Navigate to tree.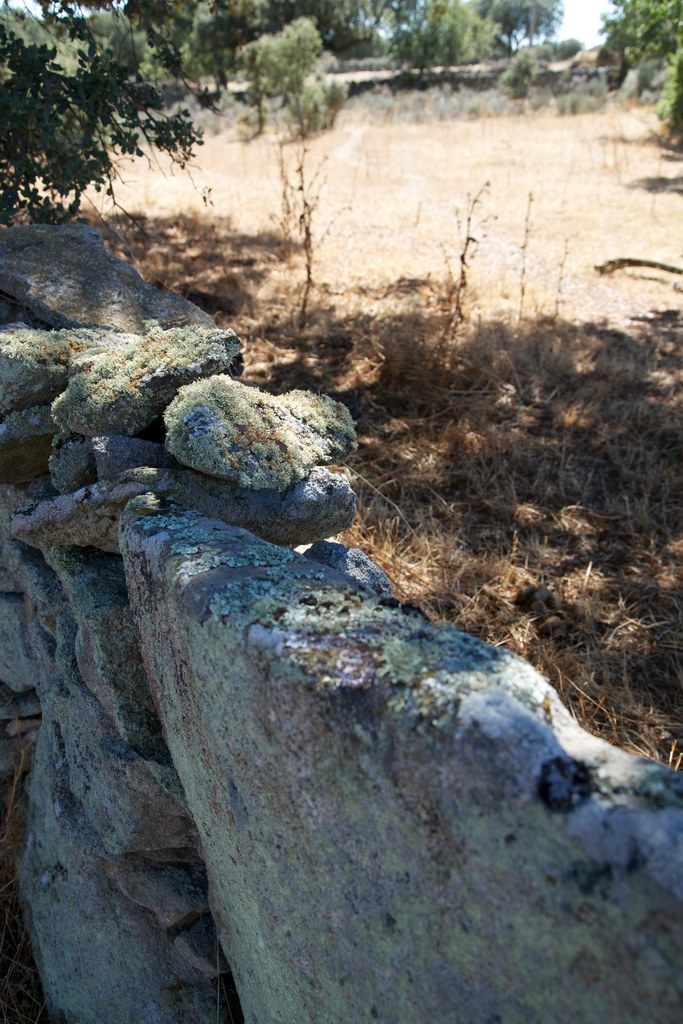
Navigation target: Rect(232, 11, 341, 134).
